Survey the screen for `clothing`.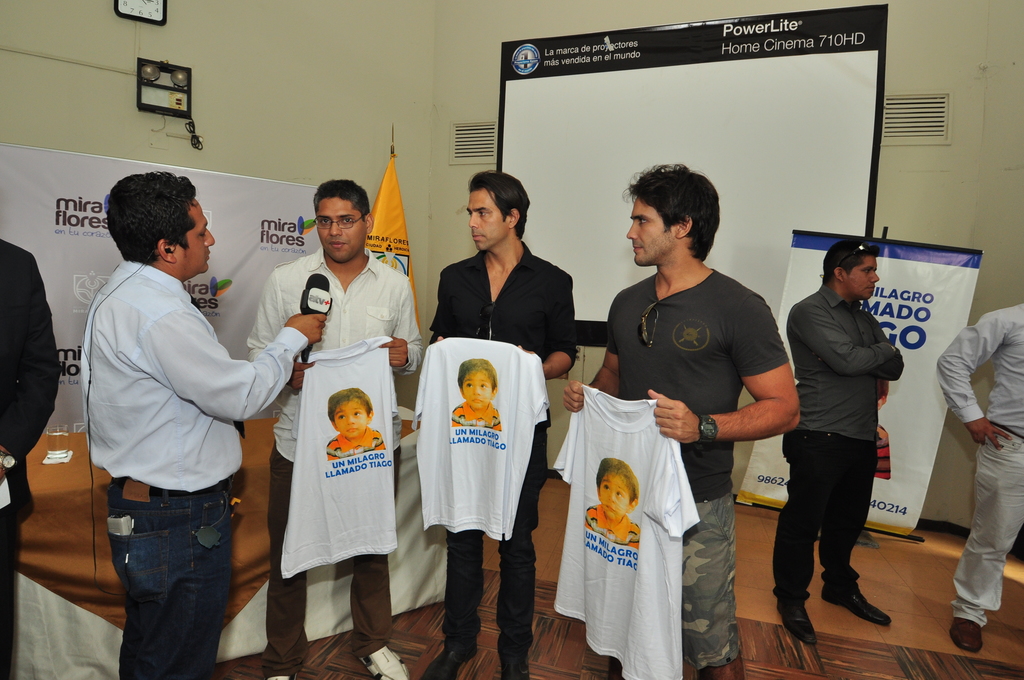
Survey found: detection(324, 423, 387, 462).
